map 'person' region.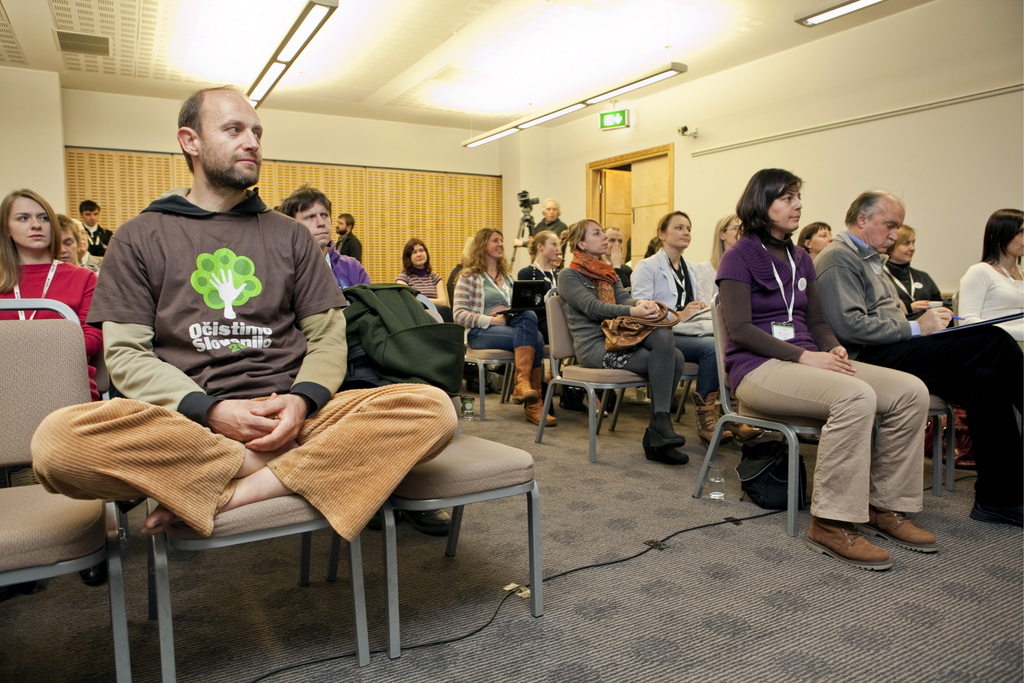
Mapped to box=[30, 83, 460, 536].
